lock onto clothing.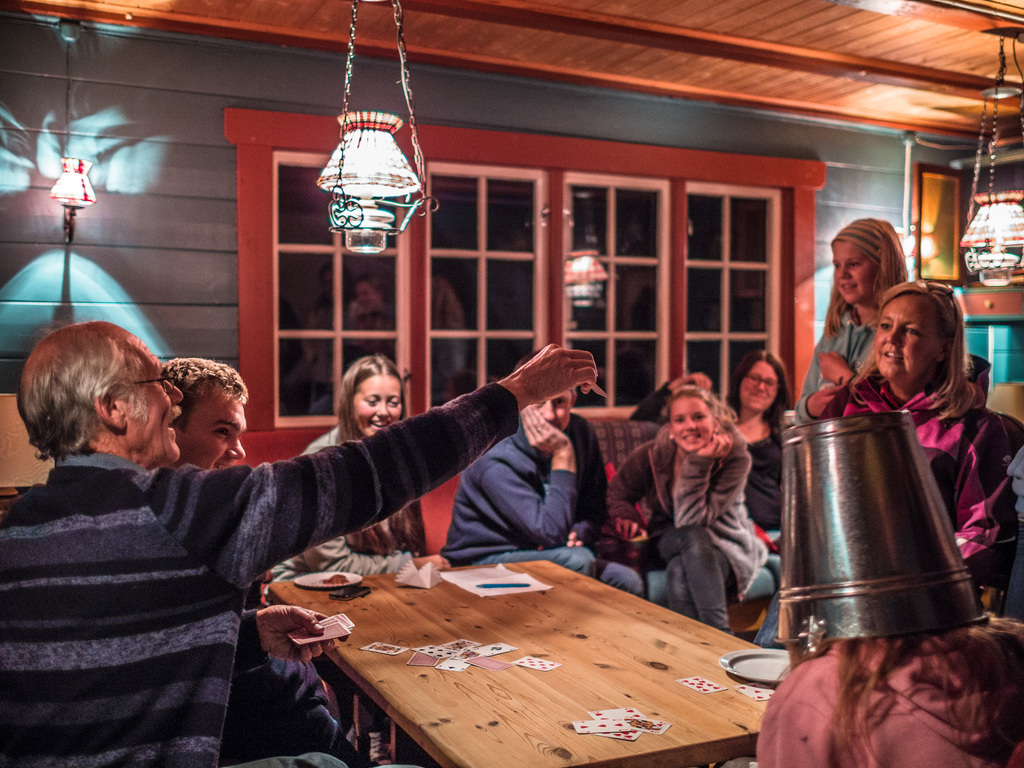
Locked: <bbox>610, 430, 765, 633</bbox>.
